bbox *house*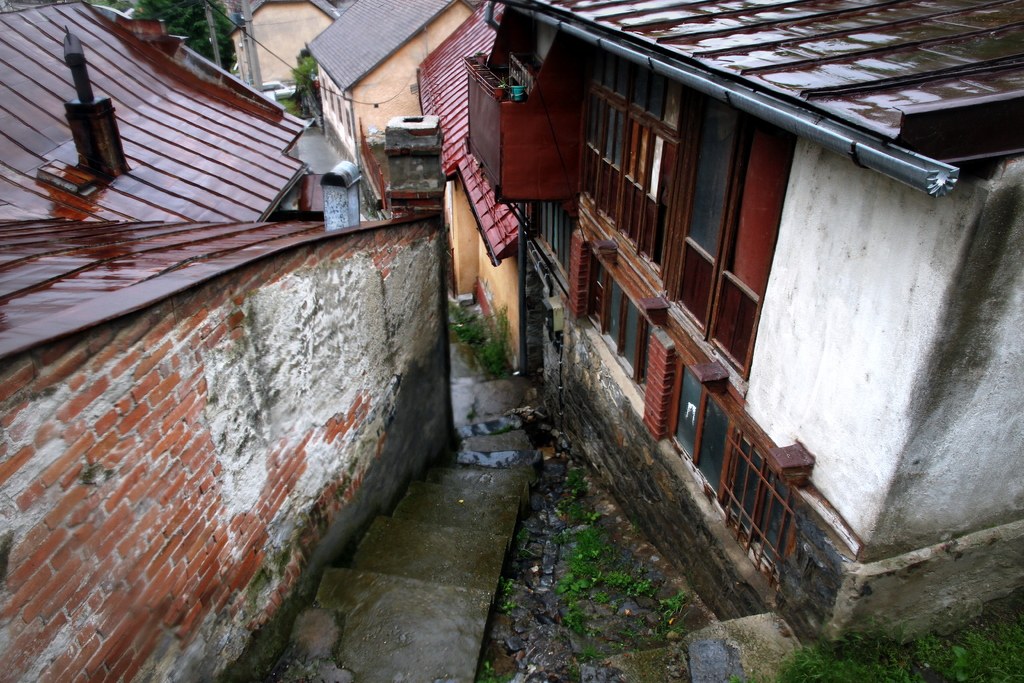
l=417, t=0, r=538, b=378
